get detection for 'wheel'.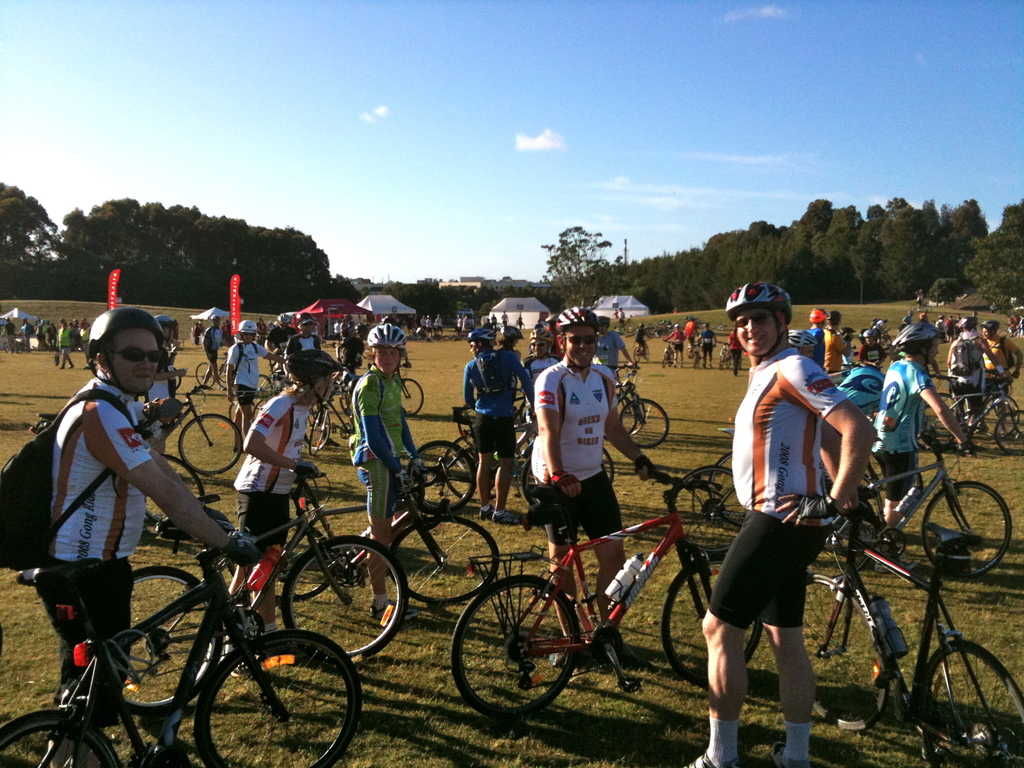
Detection: select_region(191, 360, 212, 388).
